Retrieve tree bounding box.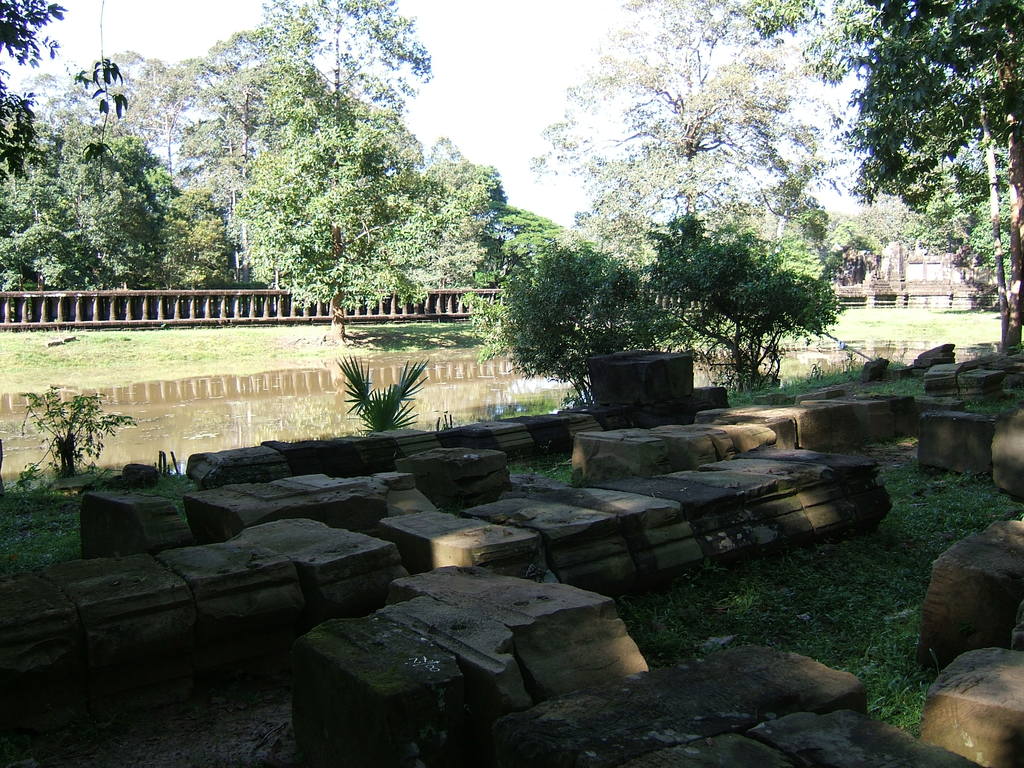
Bounding box: [235, 93, 461, 345].
